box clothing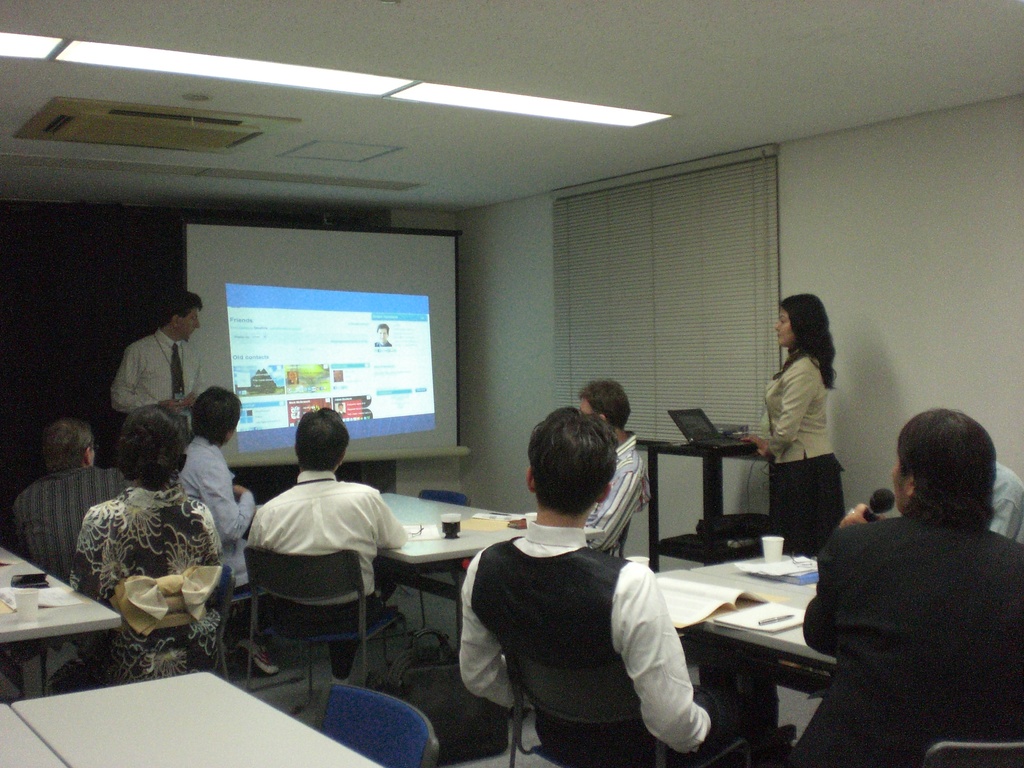
left=461, top=513, right=755, bottom=767
